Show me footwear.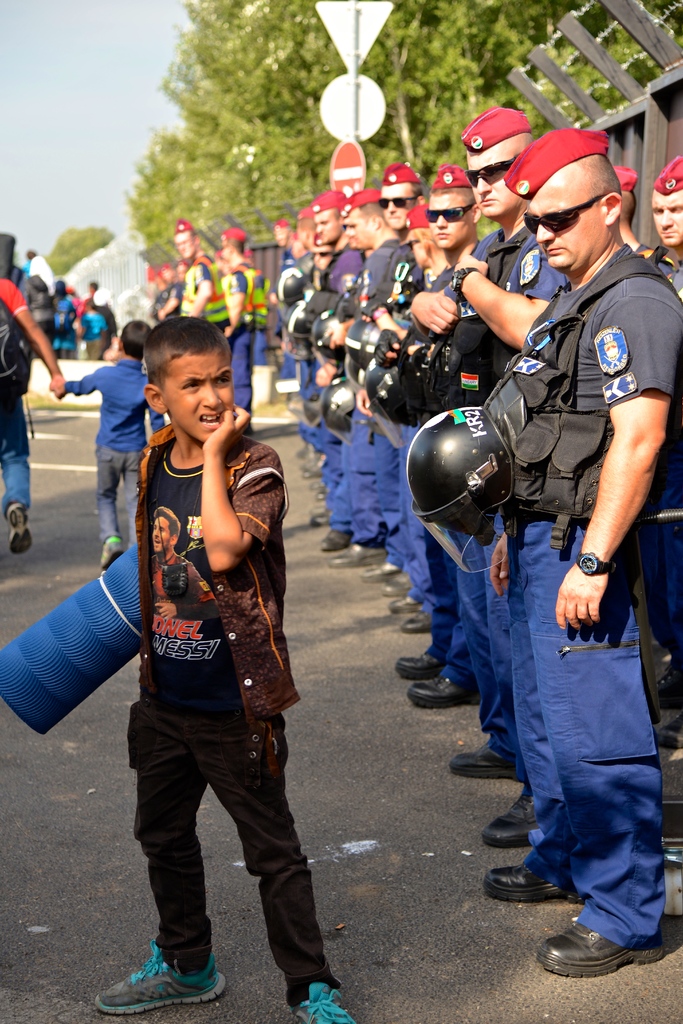
footwear is here: region(330, 540, 383, 566).
